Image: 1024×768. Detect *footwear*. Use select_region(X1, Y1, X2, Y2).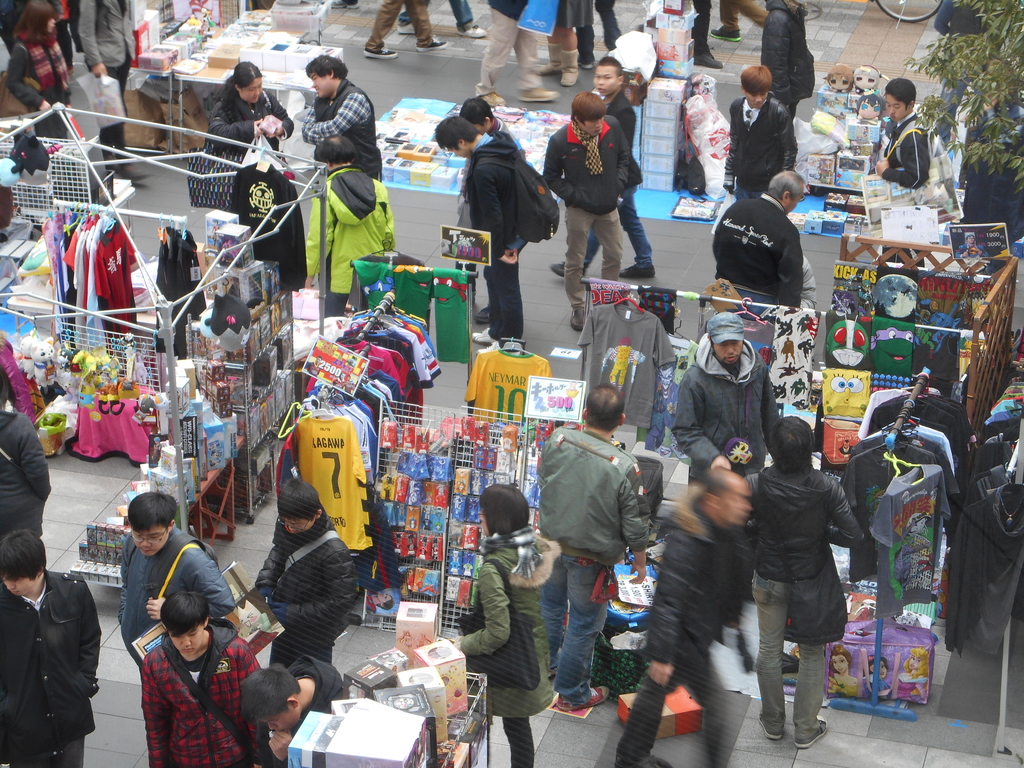
select_region(108, 156, 149, 184).
